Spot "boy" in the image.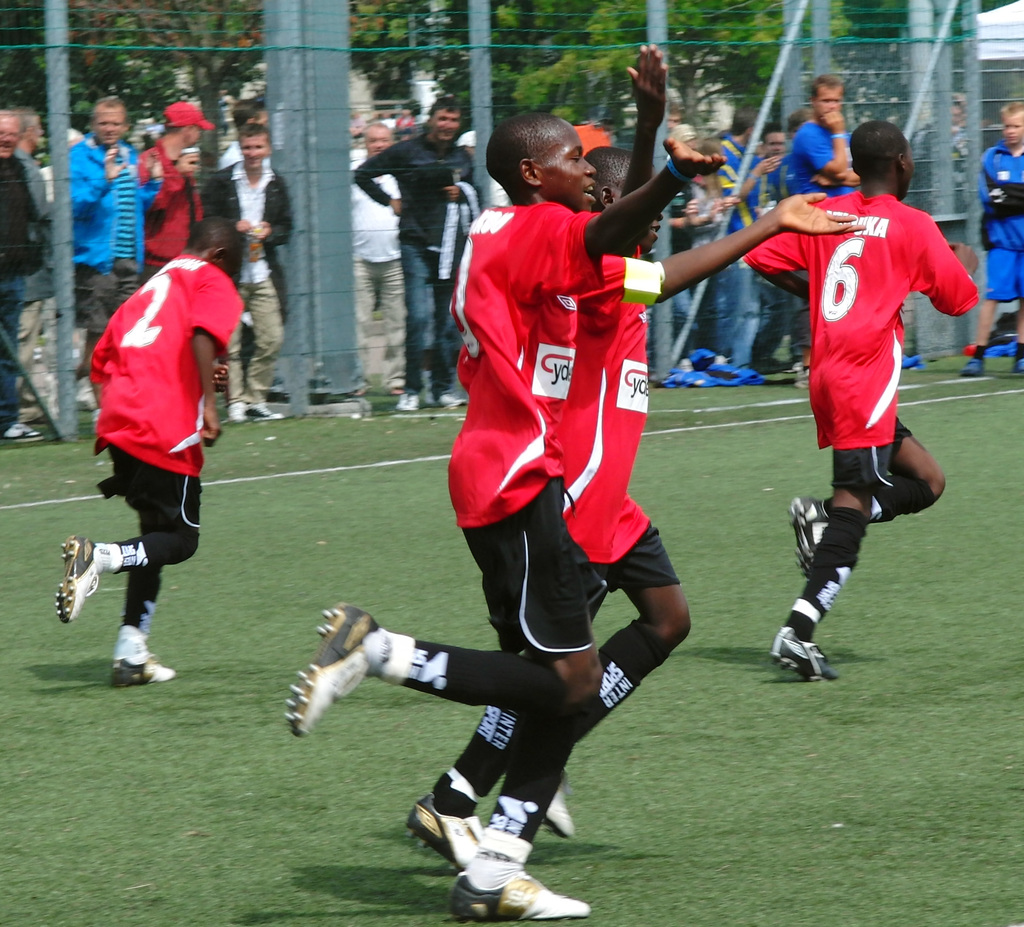
"boy" found at (left=195, top=113, right=289, bottom=445).
